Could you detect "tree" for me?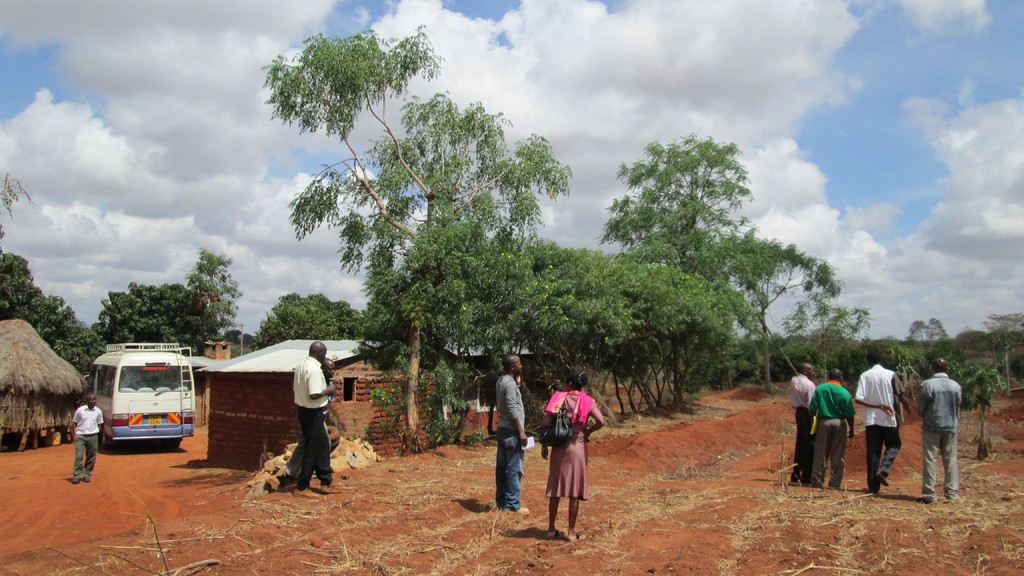
Detection result: detection(980, 310, 1023, 388).
